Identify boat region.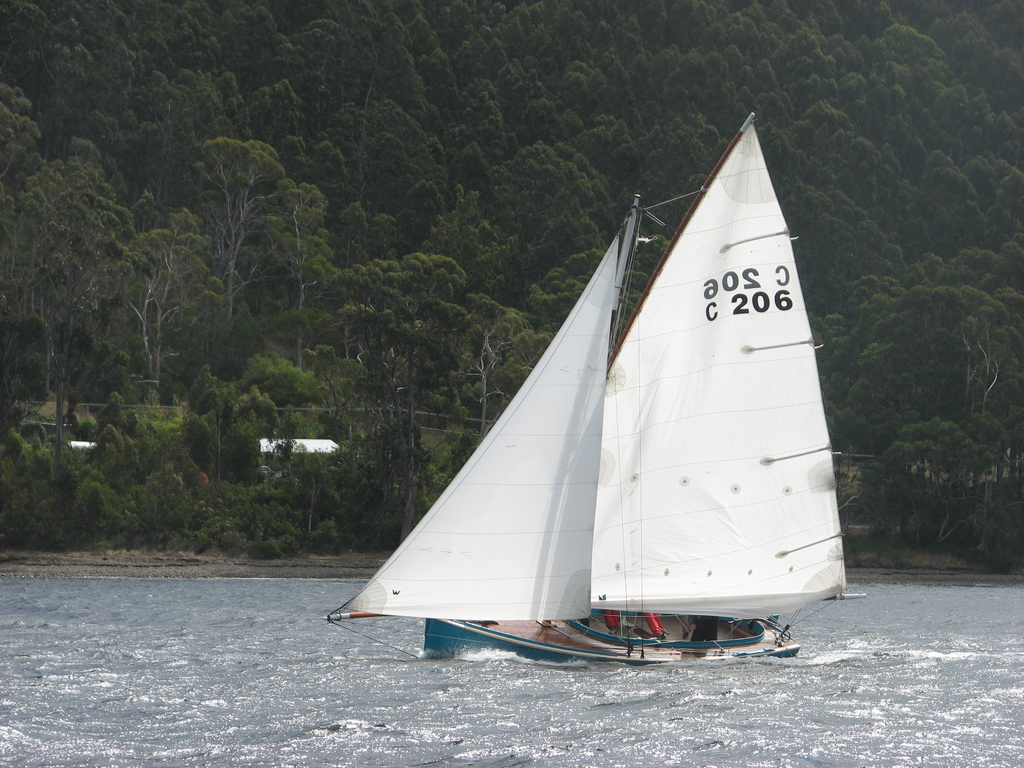
Region: (x1=333, y1=106, x2=877, y2=692).
